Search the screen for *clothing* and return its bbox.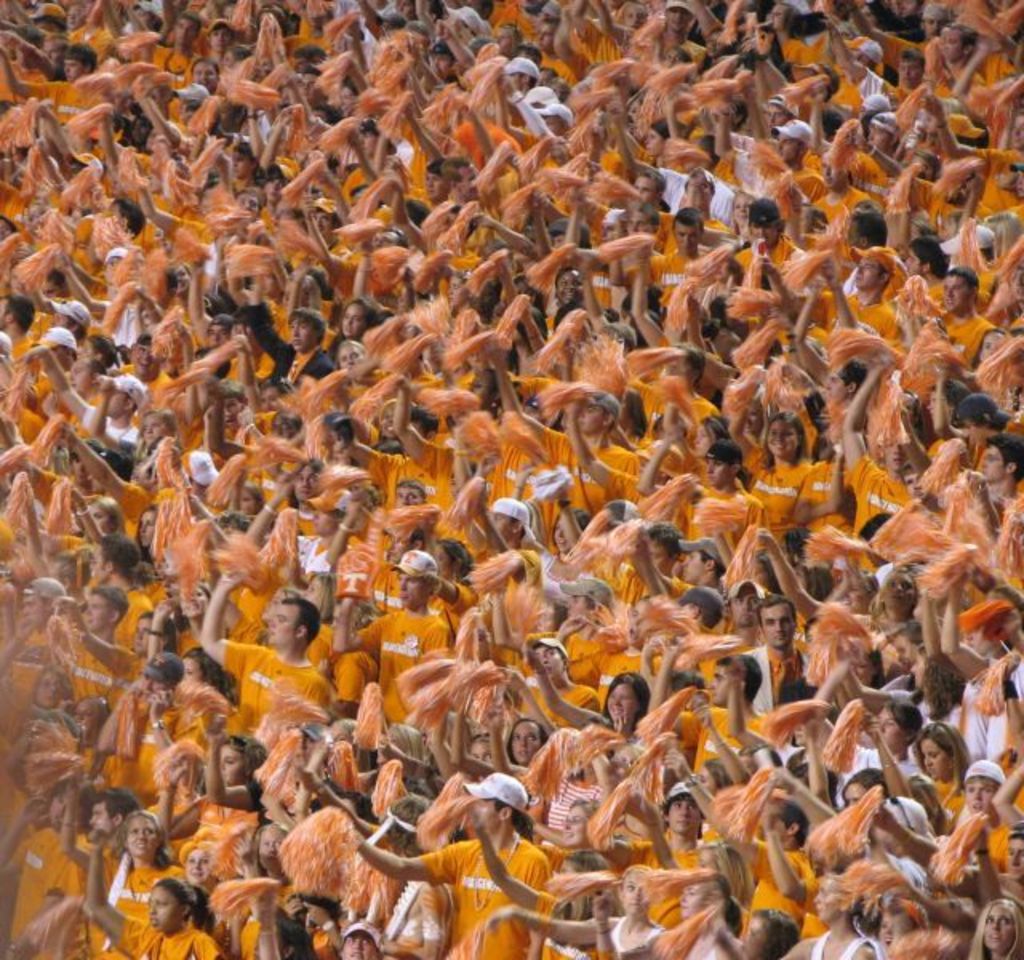
Found: 226 338 288 400.
